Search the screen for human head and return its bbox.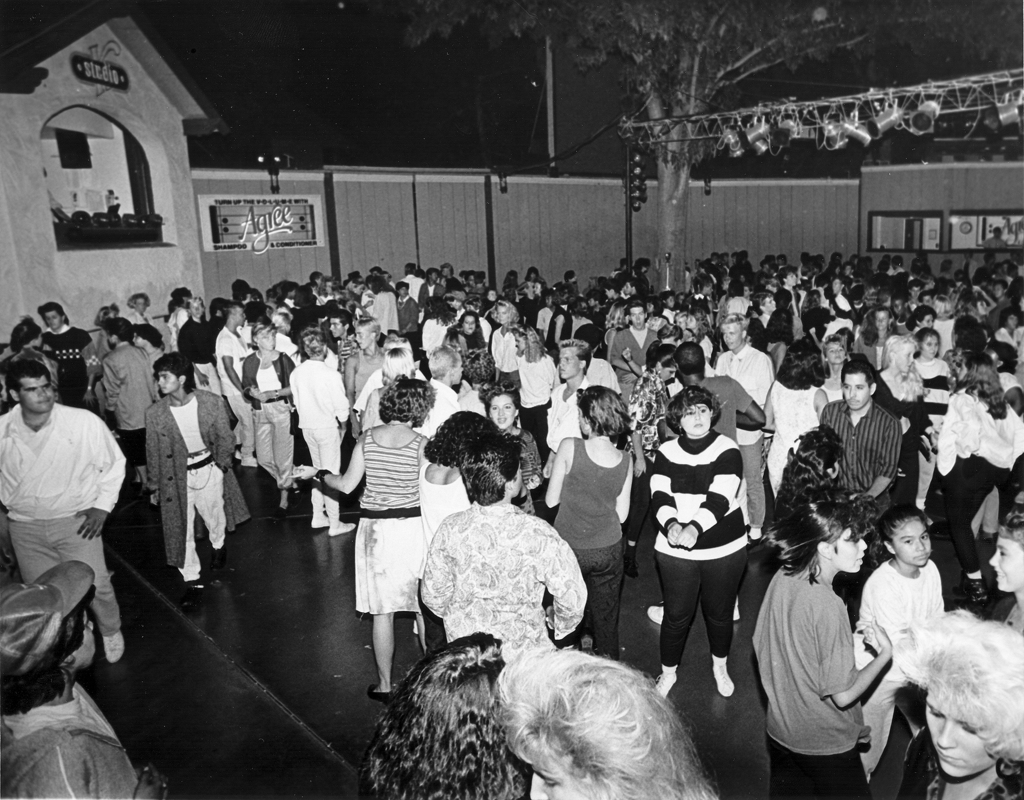
Found: 125,292,148,311.
